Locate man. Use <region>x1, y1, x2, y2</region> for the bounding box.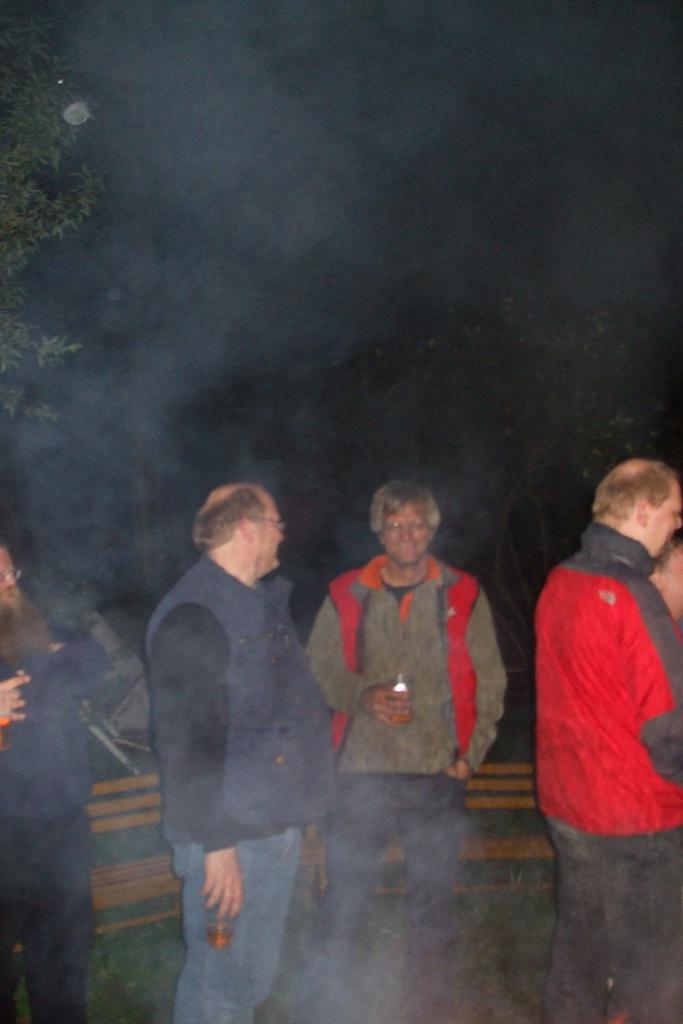
<region>143, 483, 372, 954</region>.
